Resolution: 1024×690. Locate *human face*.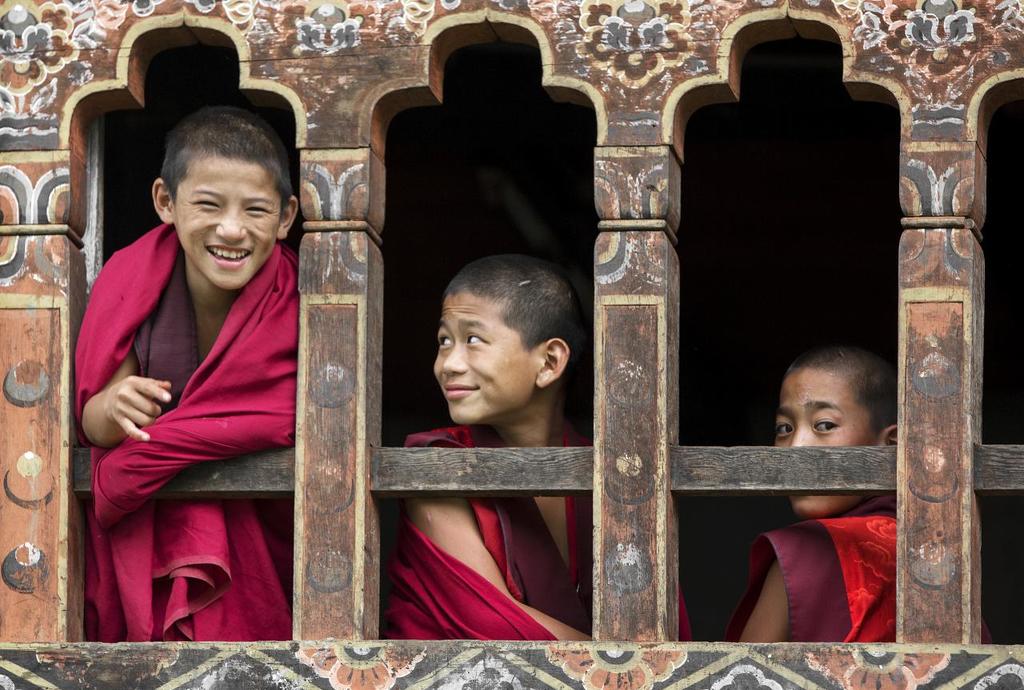
select_region(171, 158, 282, 292).
